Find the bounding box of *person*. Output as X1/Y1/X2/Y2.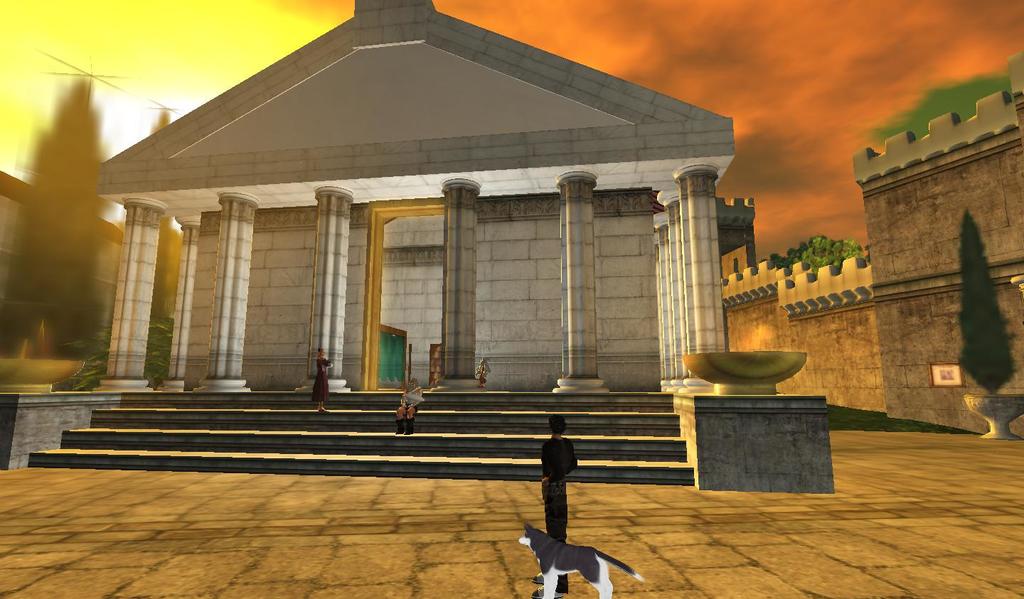
530/415/575/598.
